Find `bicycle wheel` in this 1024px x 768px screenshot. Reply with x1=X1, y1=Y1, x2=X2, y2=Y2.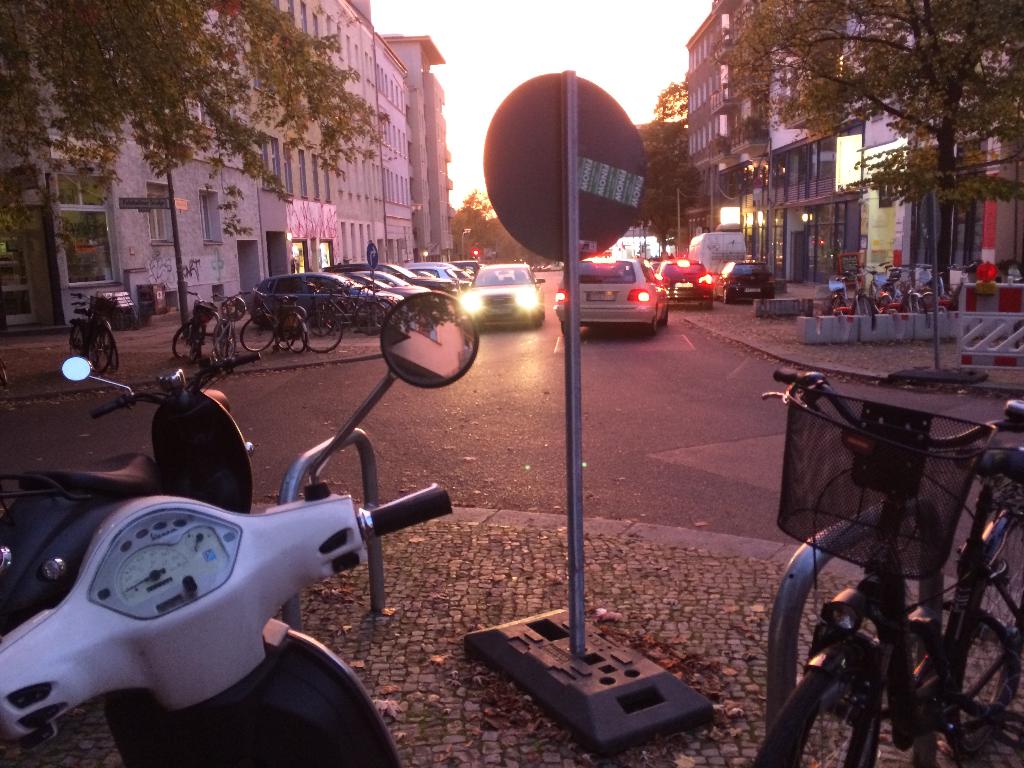
x1=103, y1=320, x2=117, y2=372.
